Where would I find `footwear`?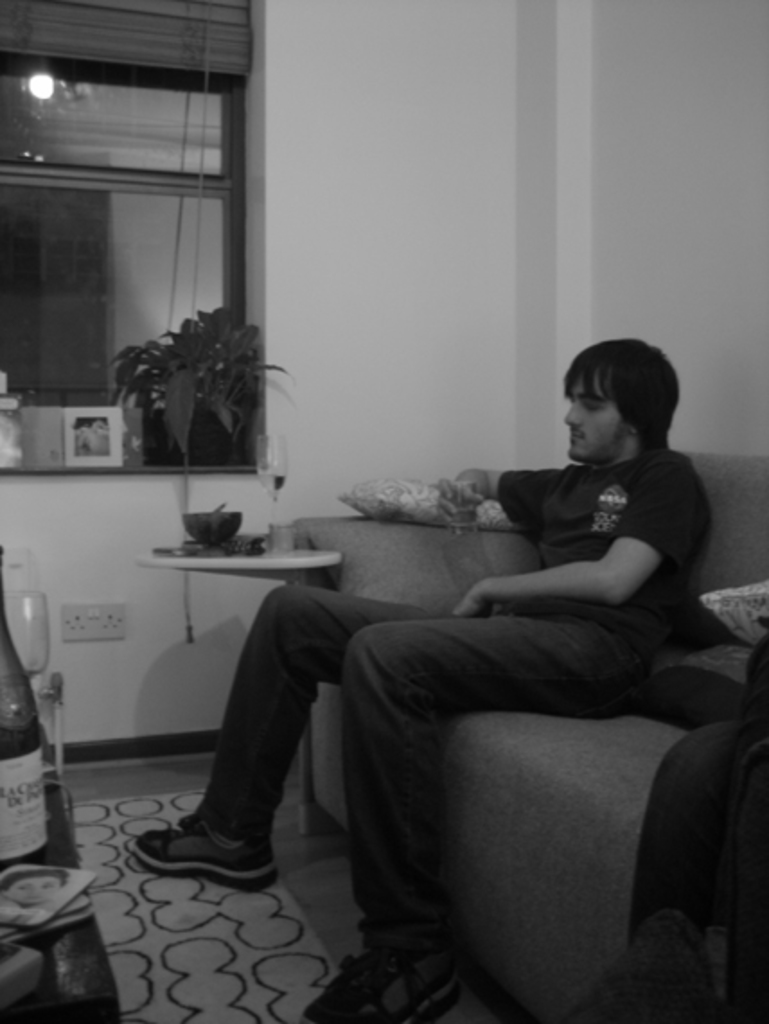
At l=120, t=812, r=280, b=898.
